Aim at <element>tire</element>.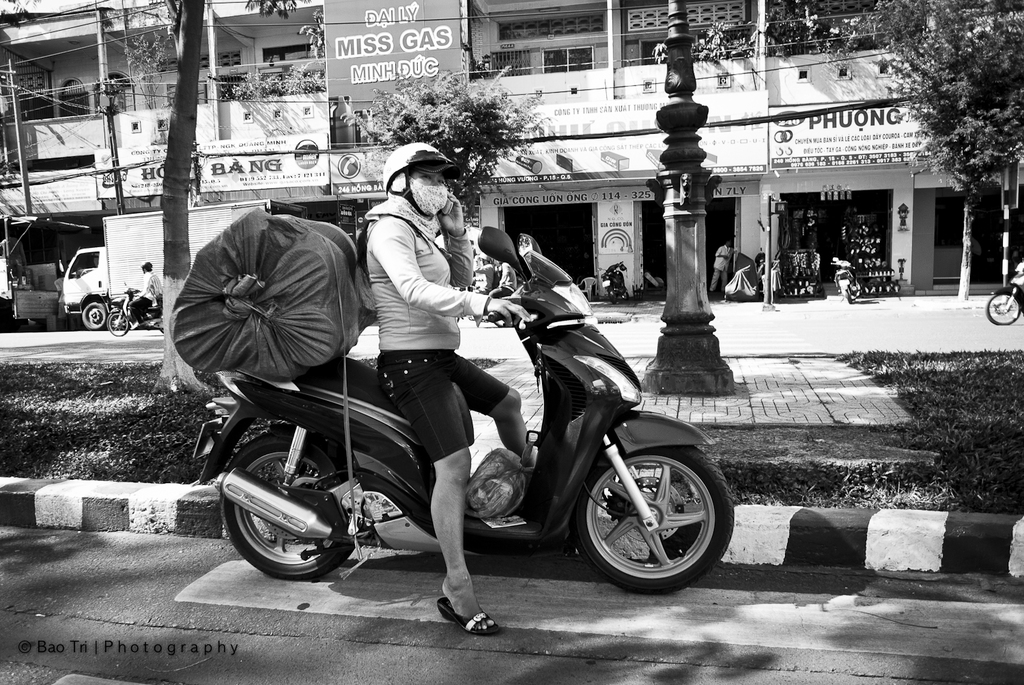
Aimed at detection(109, 314, 128, 336).
